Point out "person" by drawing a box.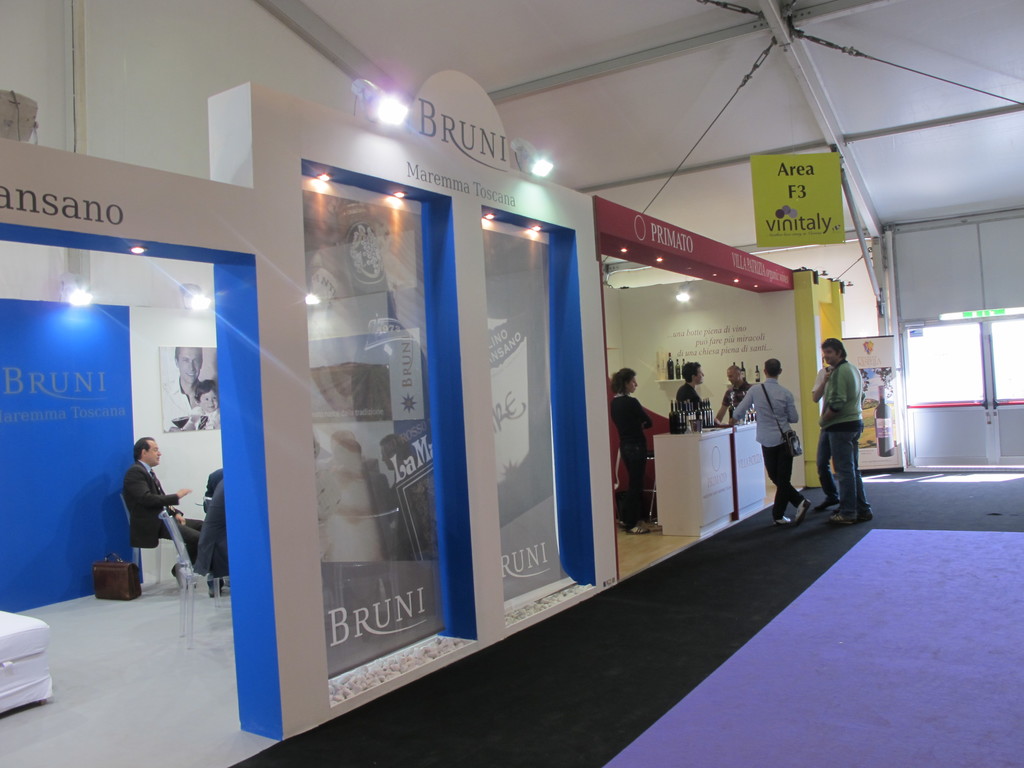
<box>810,357,867,515</box>.
